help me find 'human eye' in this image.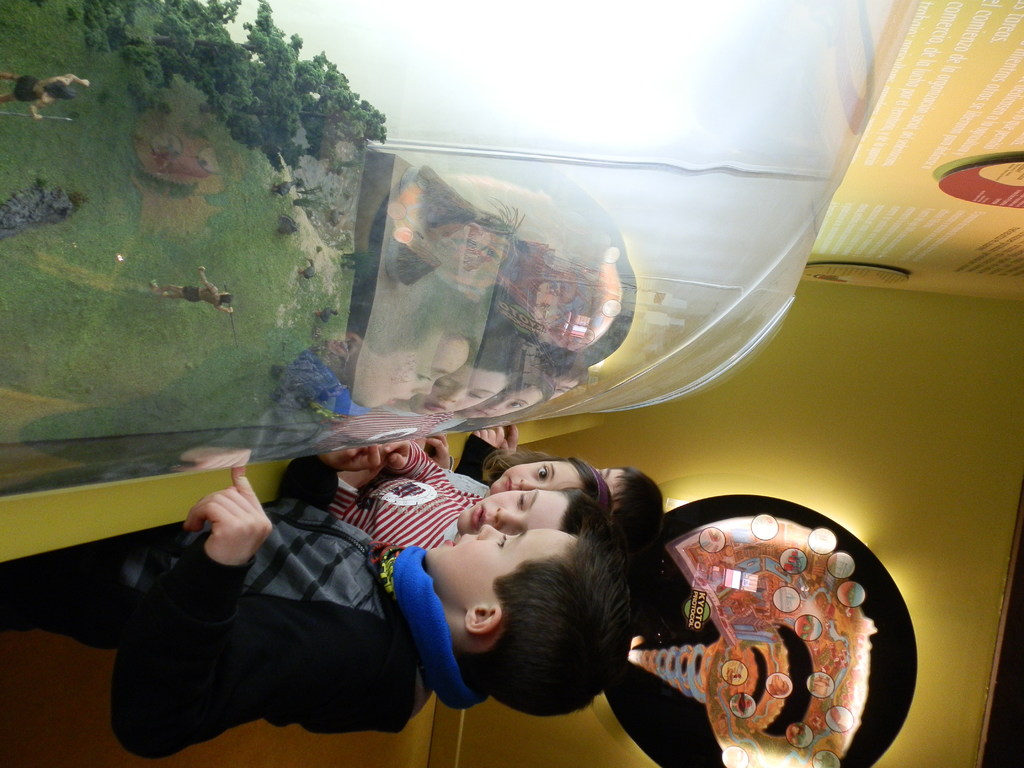
Found it: box=[492, 526, 512, 556].
